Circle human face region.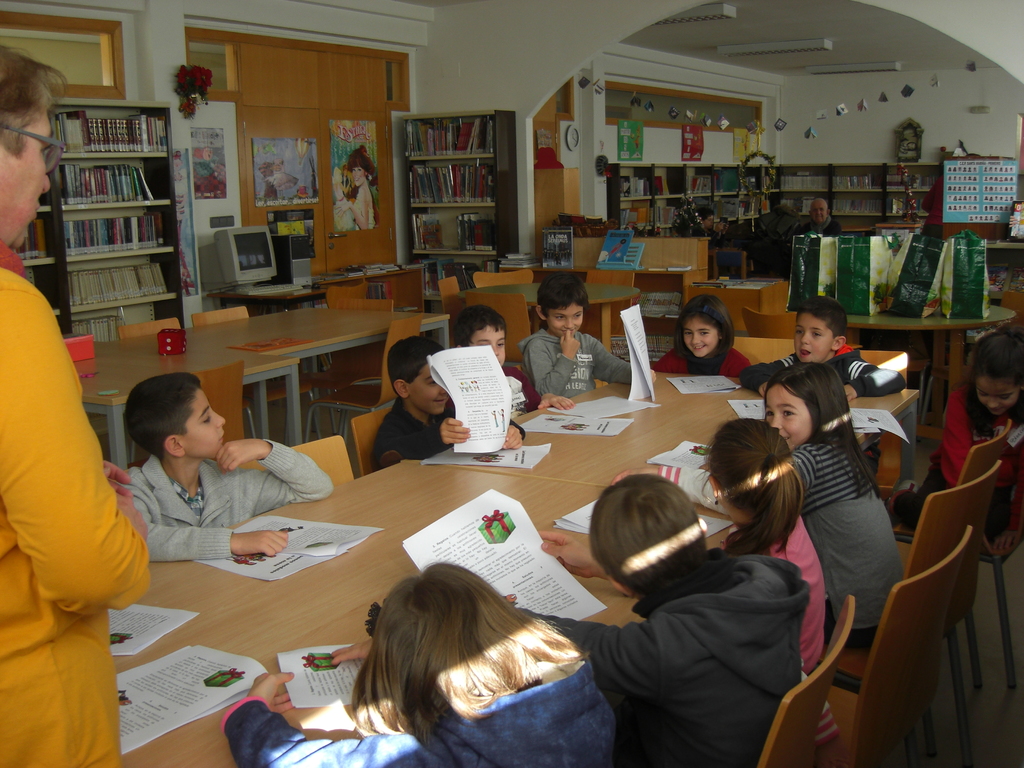
Region: left=764, top=379, right=814, bottom=451.
